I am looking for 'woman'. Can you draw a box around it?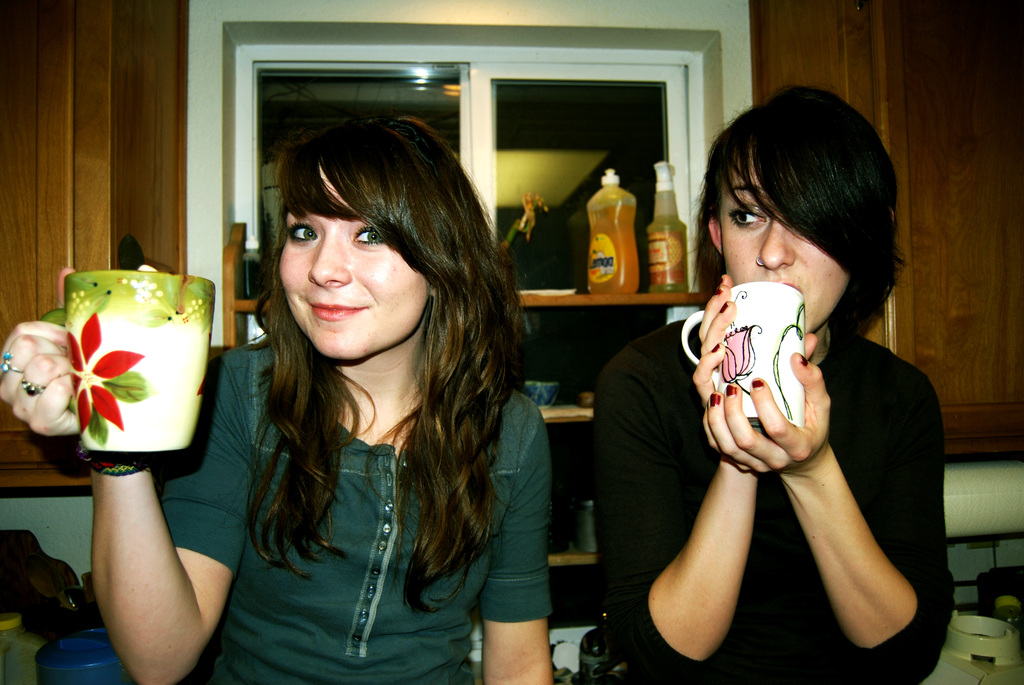
Sure, the bounding box is bbox(596, 107, 941, 668).
